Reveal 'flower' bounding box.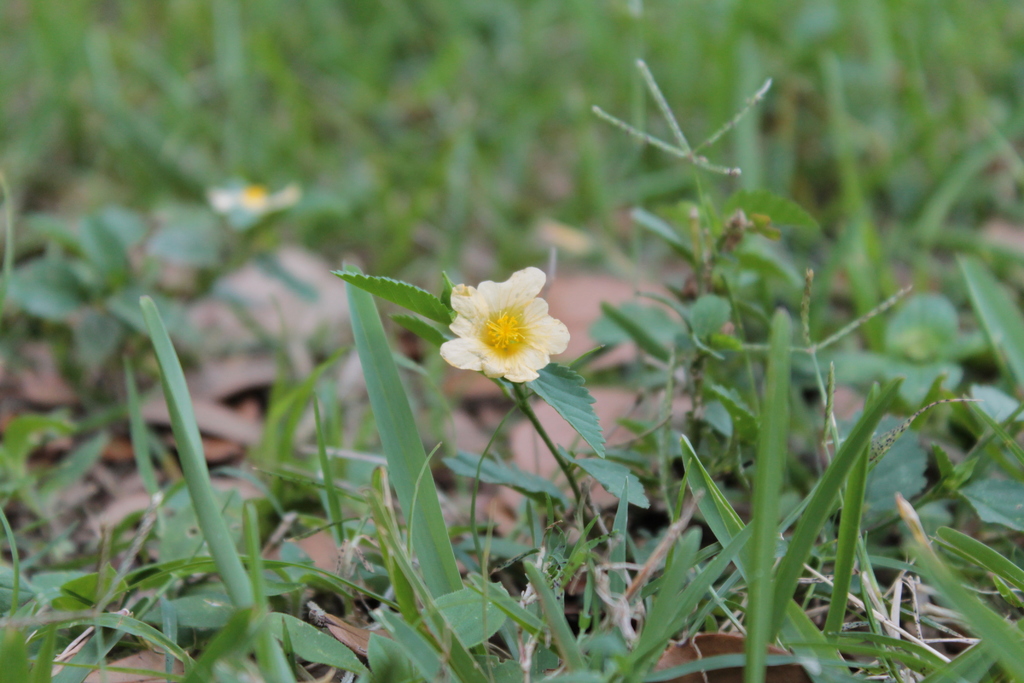
Revealed: <bbox>430, 265, 572, 388</bbox>.
